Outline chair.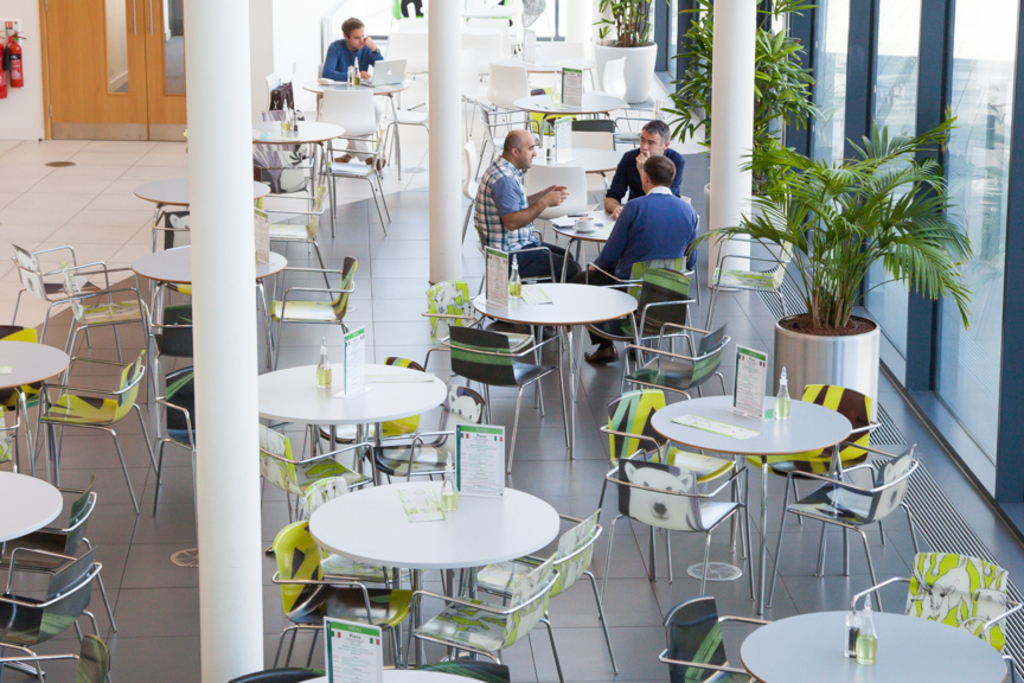
Outline: l=734, t=382, r=887, b=572.
